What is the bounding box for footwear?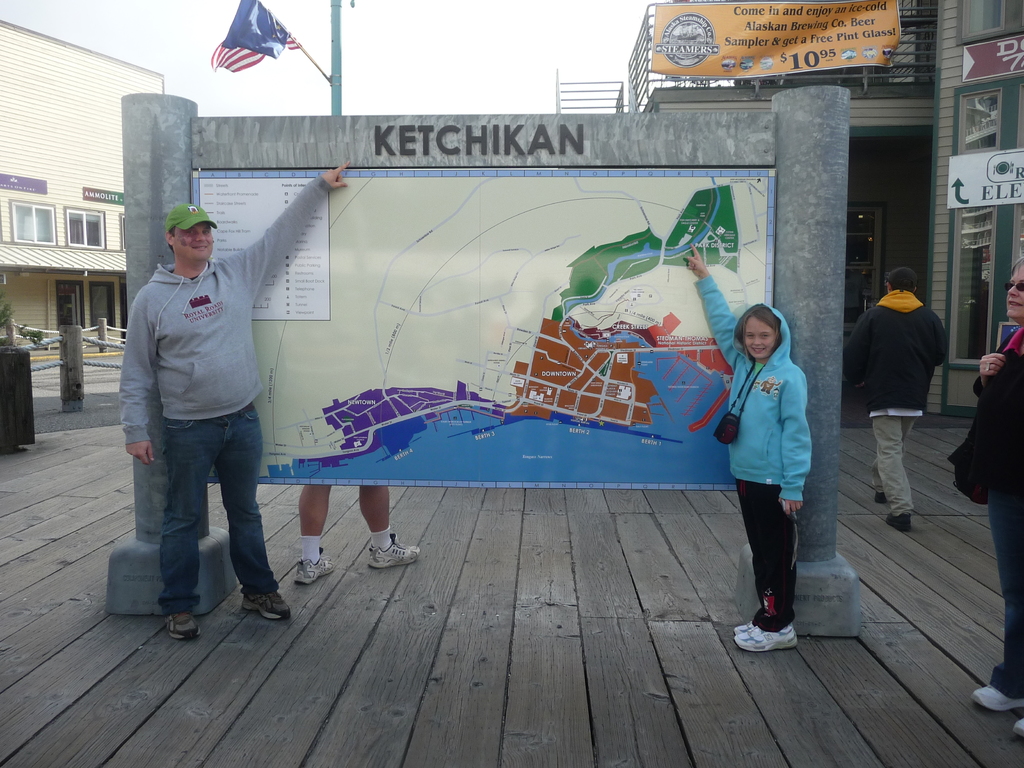
locate(241, 593, 290, 621).
